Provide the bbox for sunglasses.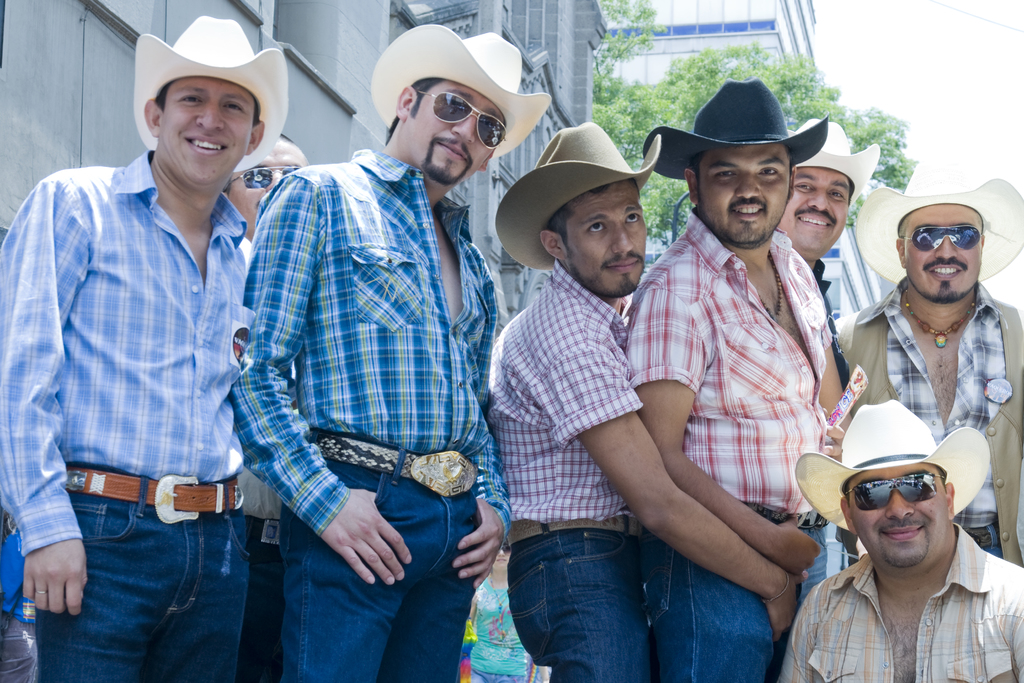
crop(416, 88, 506, 151).
